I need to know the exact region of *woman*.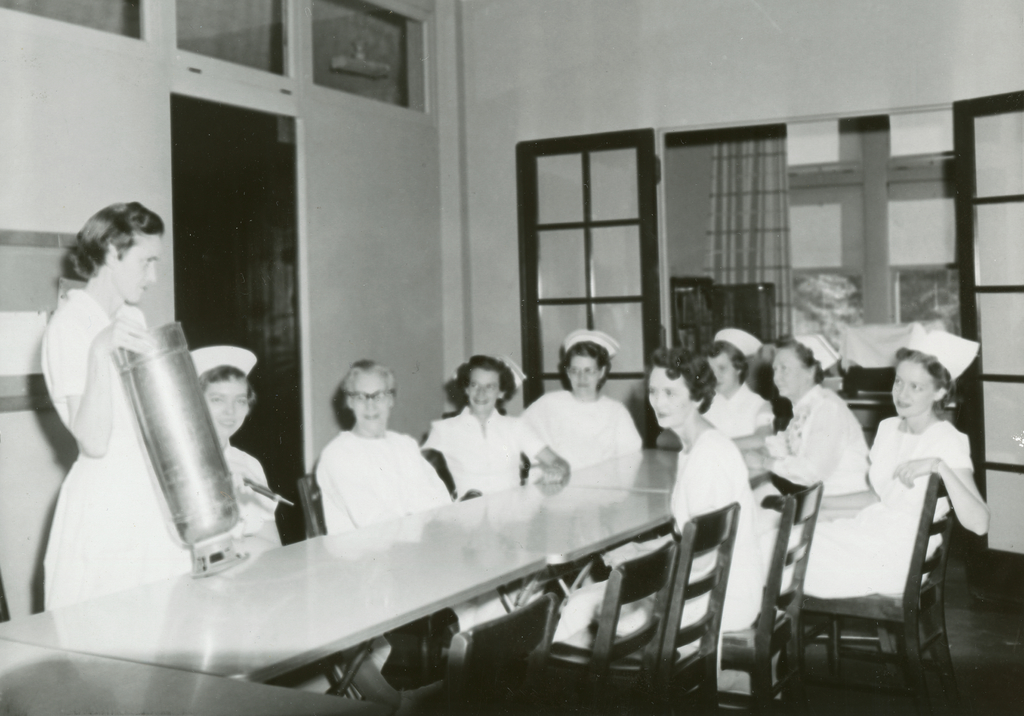
Region: (739,322,872,512).
